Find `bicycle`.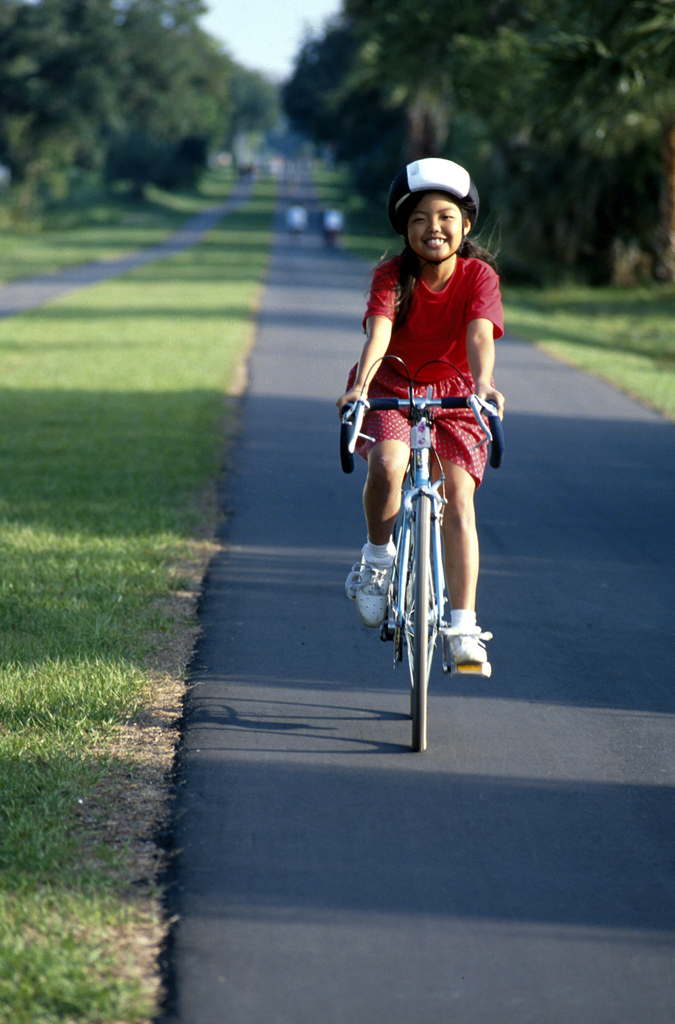
pyautogui.locateOnScreen(354, 330, 496, 781).
